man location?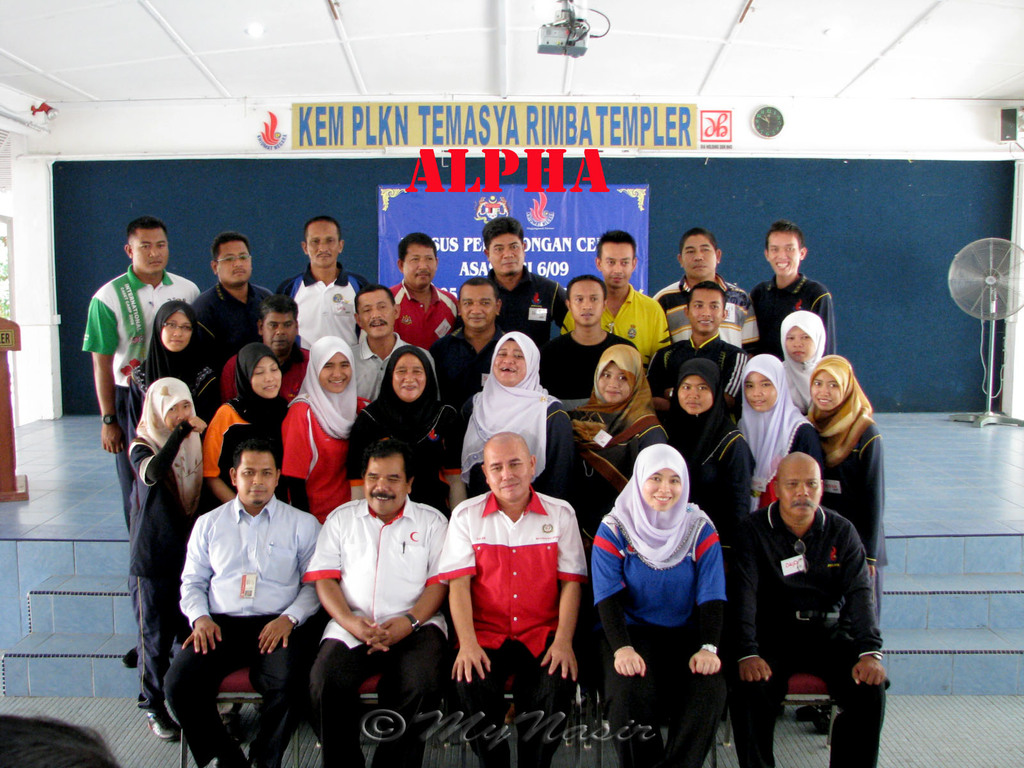
(349, 283, 436, 401)
